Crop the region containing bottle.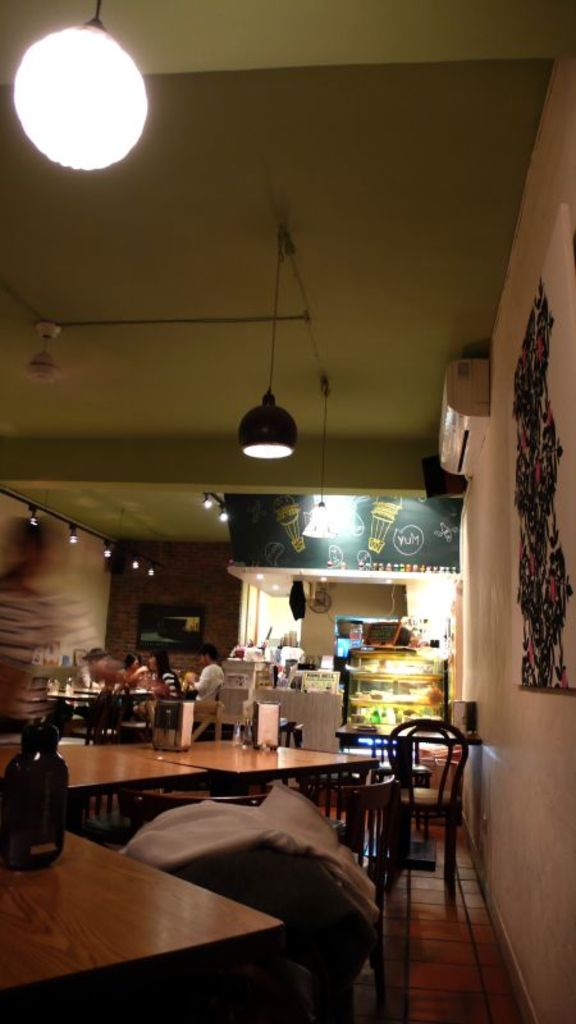
Crop region: x1=1 y1=739 x2=61 y2=864.
